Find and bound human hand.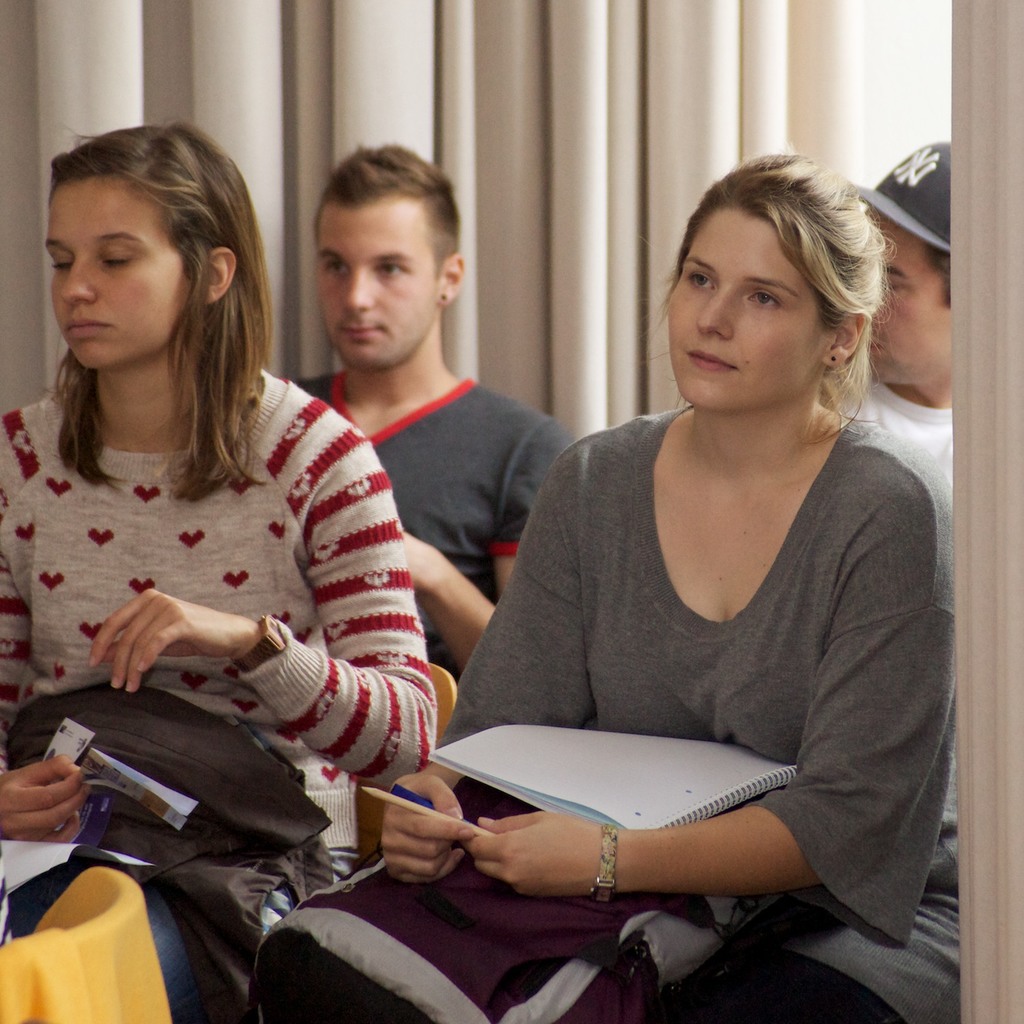
Bound: [x1=0, y1=754, x2=94, y2=843].
